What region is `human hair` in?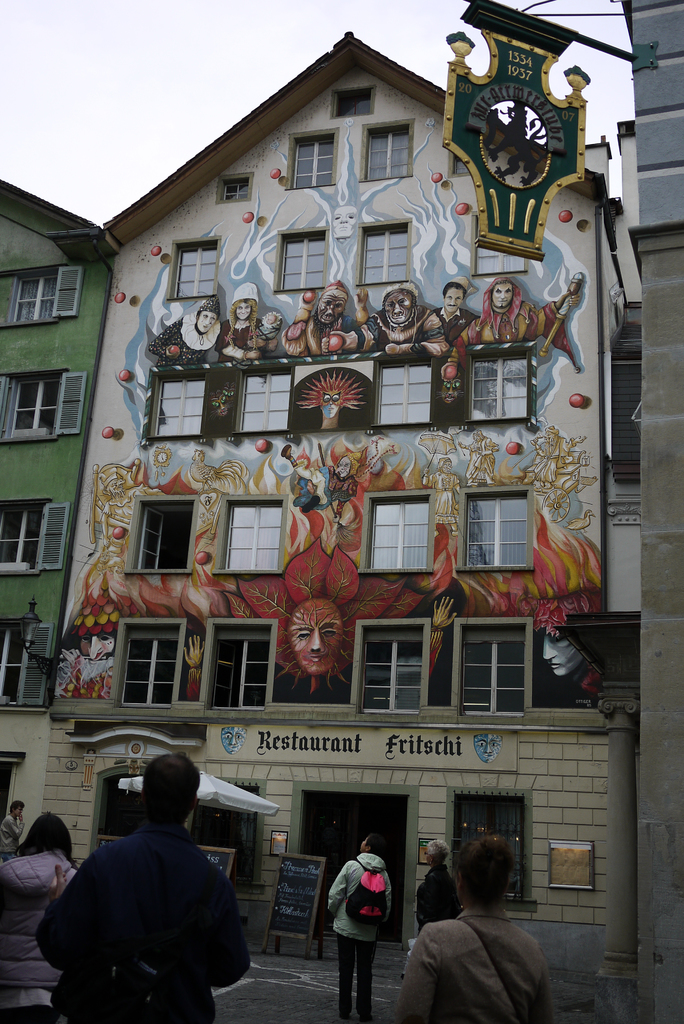
145,748,208,817.
